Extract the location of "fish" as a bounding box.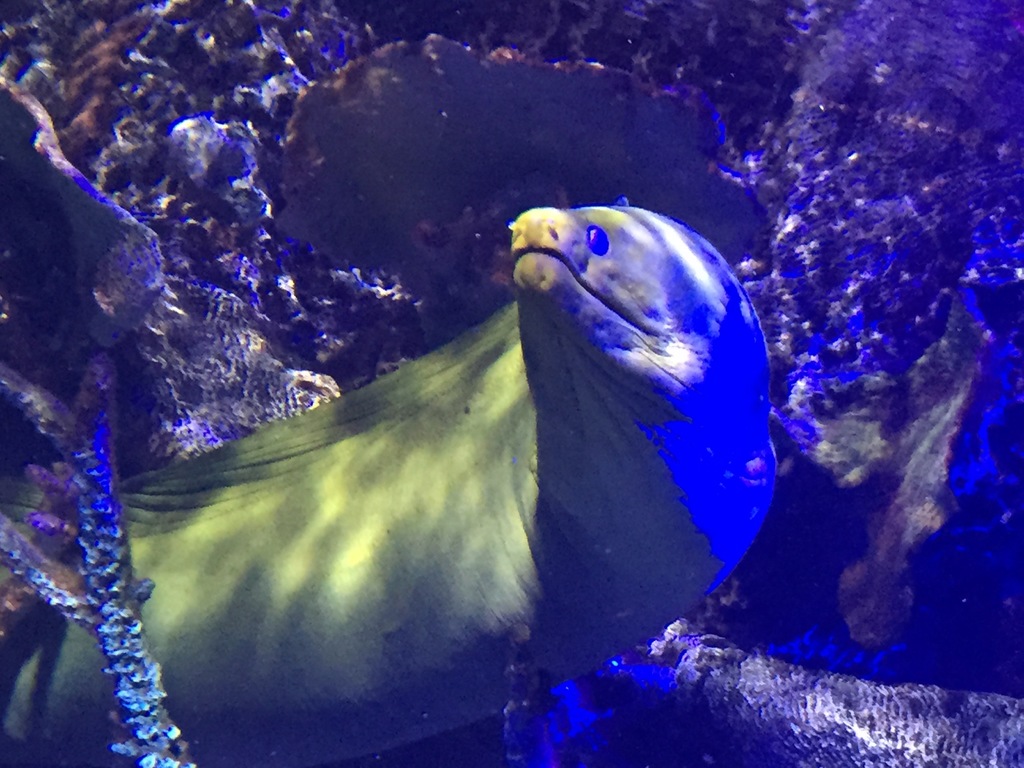
(x1=79, y1=191, x2=739, y2=767).
